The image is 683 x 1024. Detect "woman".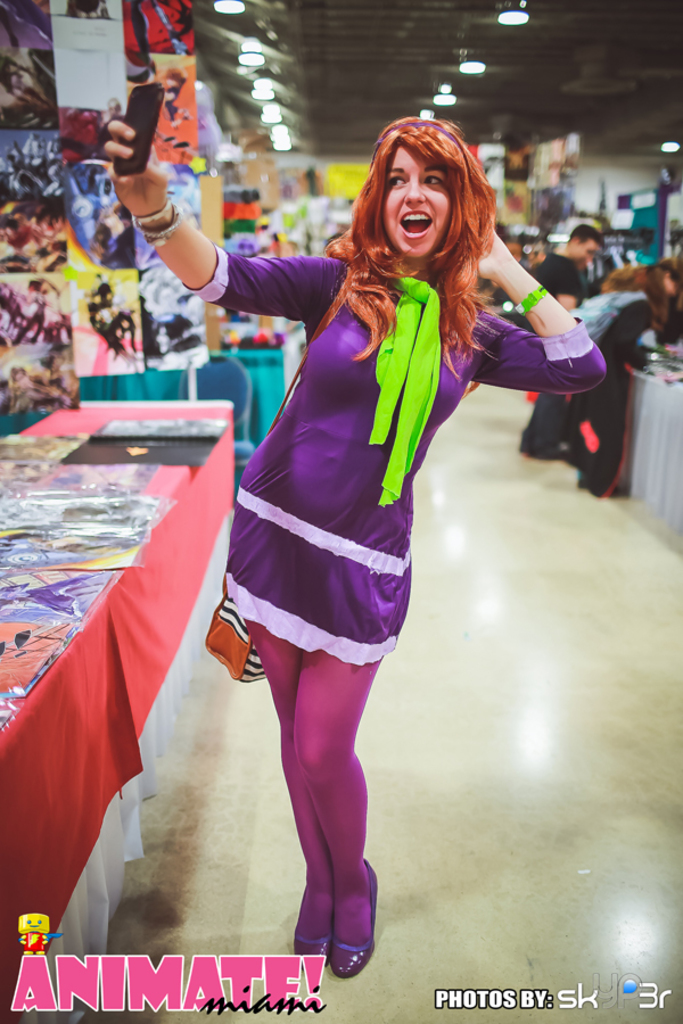
Detection: (left=159, top=121, right=574, bottom=956).
